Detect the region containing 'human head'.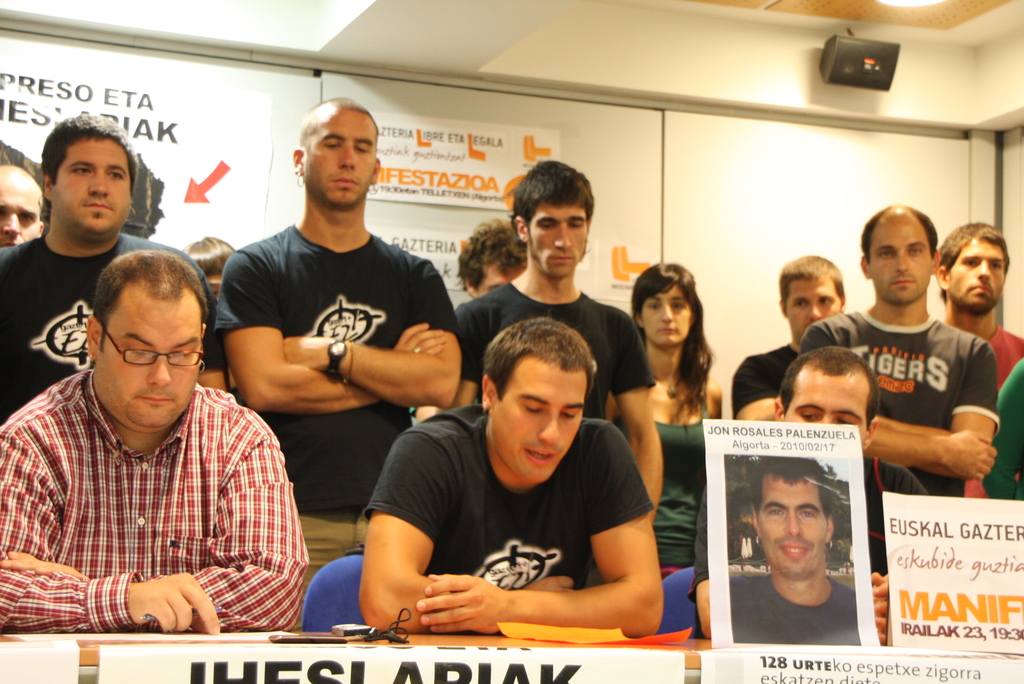
Rect(291, 95, 381, 200).
